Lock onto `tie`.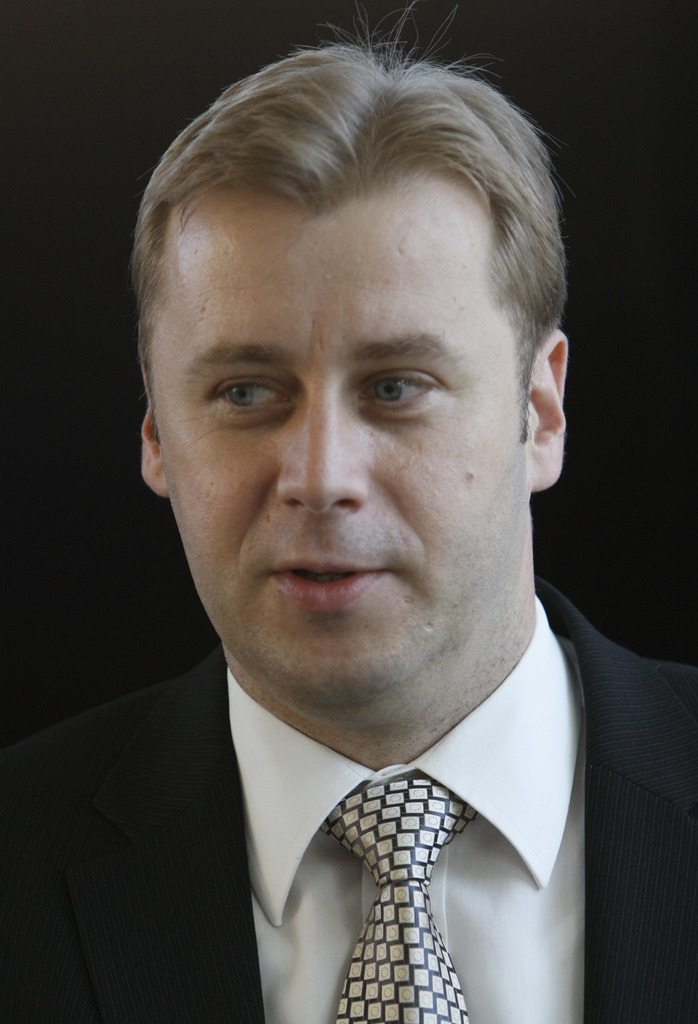
Locked: select_region(320, 777, 476, 1023).
